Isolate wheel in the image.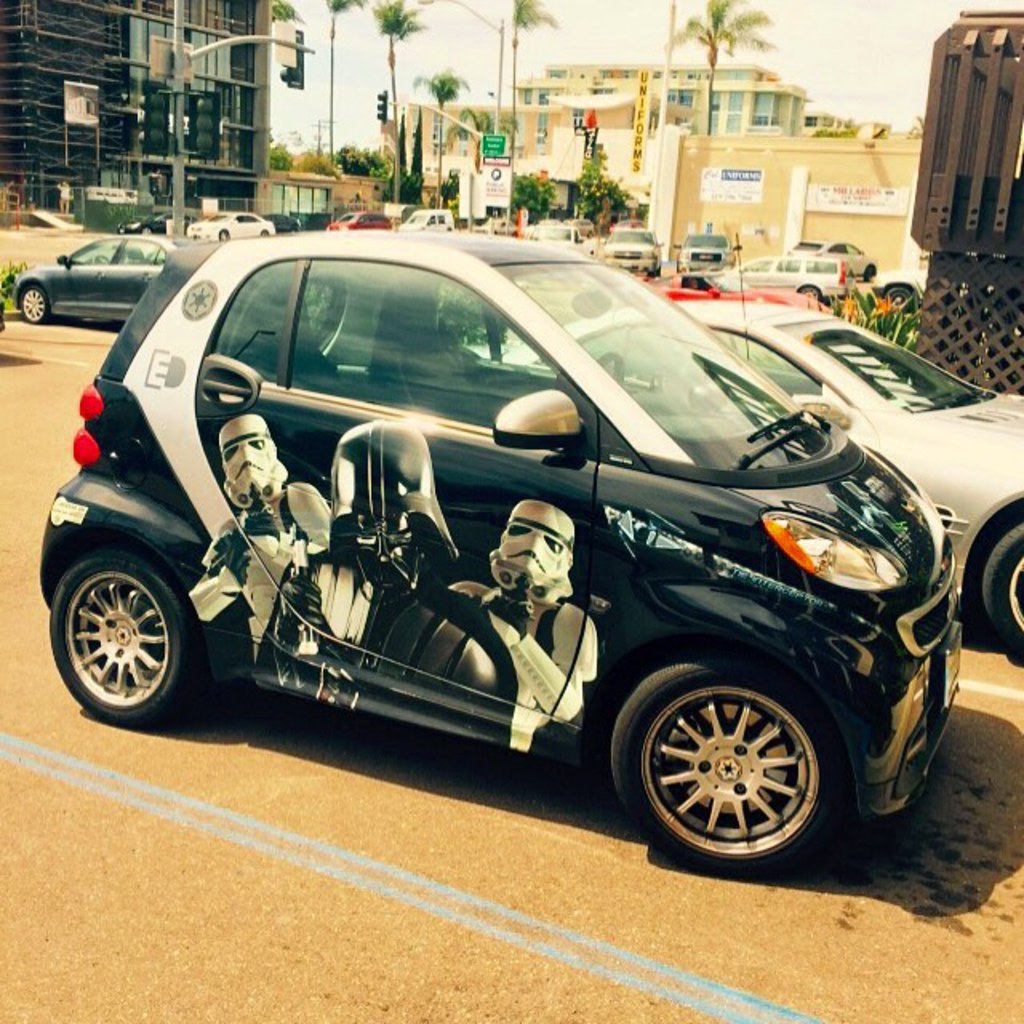
Isolated region: <bbox>216, 230, 229, 240</bbox>.
